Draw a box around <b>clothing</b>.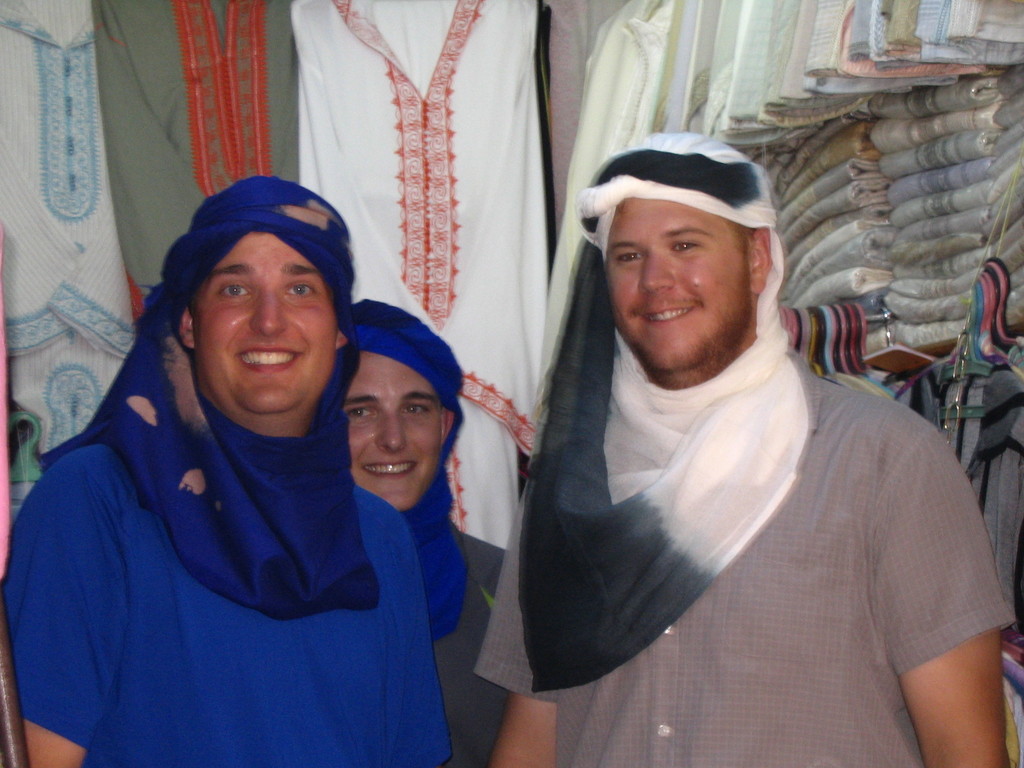
<bbox>89, 0, 296, 327</bbox>.
